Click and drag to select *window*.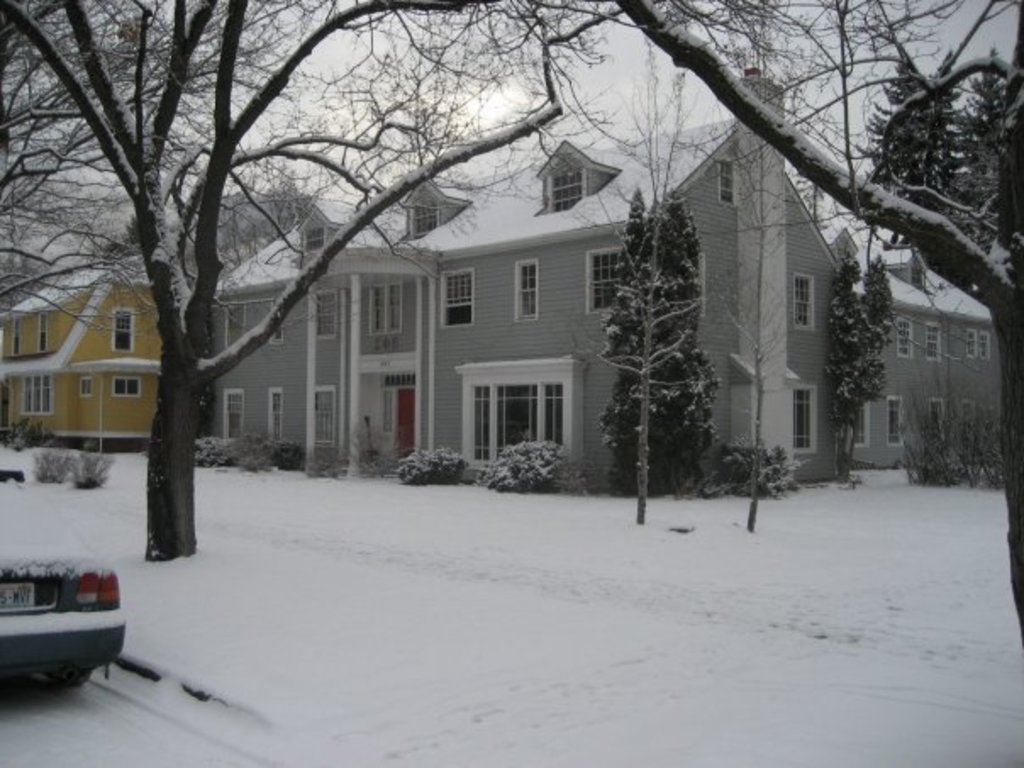
Selection: bbox(721, 161, 734, 203).
